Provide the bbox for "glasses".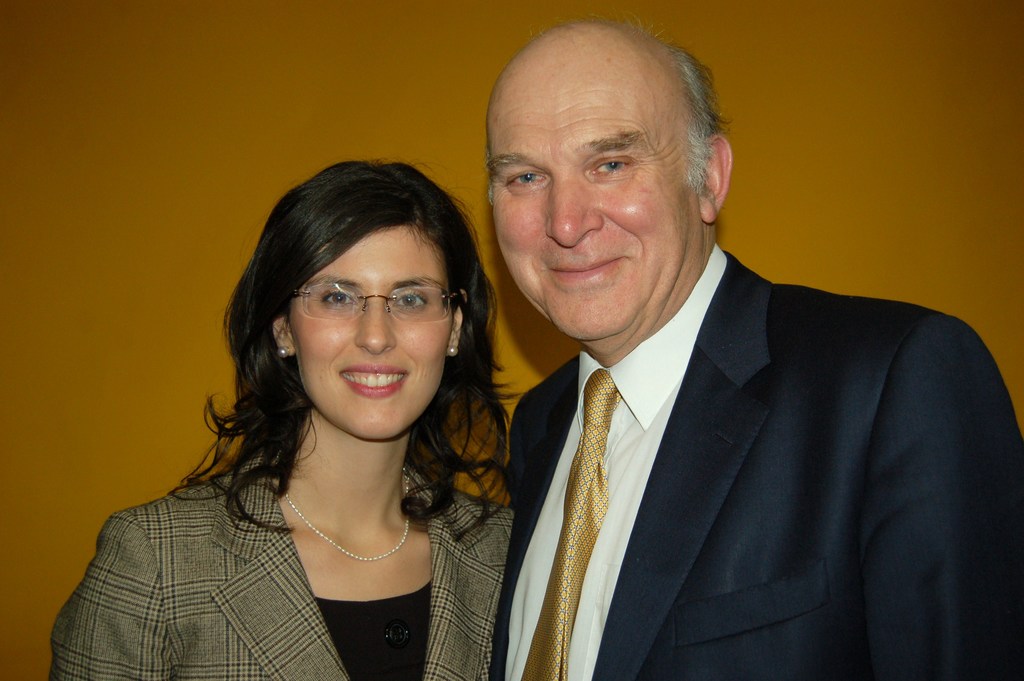
x1=292, y1=284, x2=454, y2=337.
